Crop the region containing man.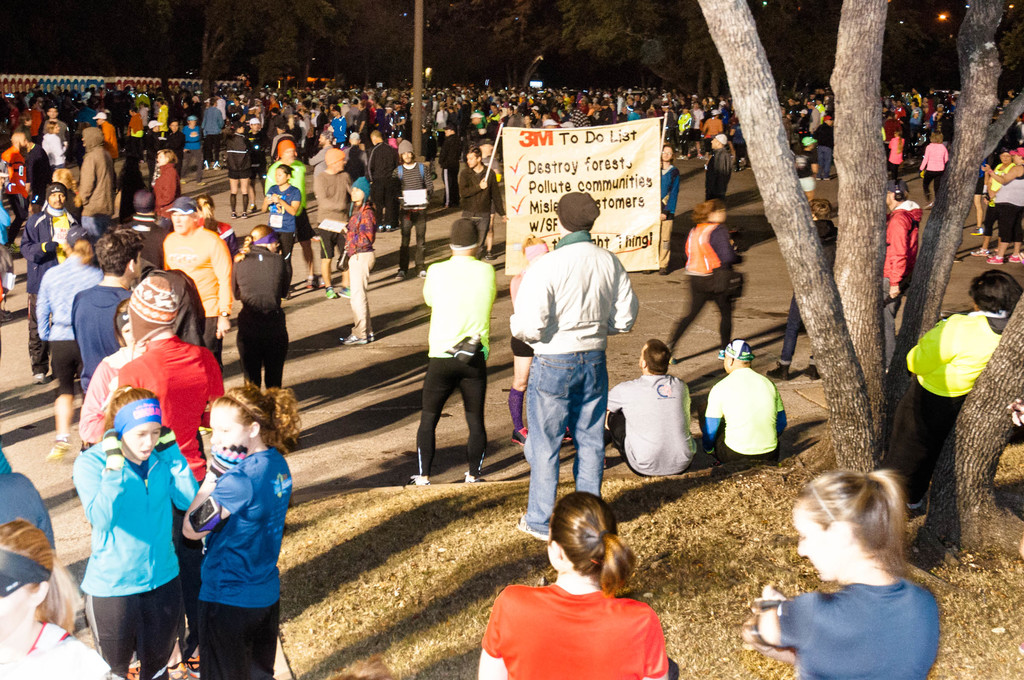
Crop region: crop(264, 138, 325, 289).
